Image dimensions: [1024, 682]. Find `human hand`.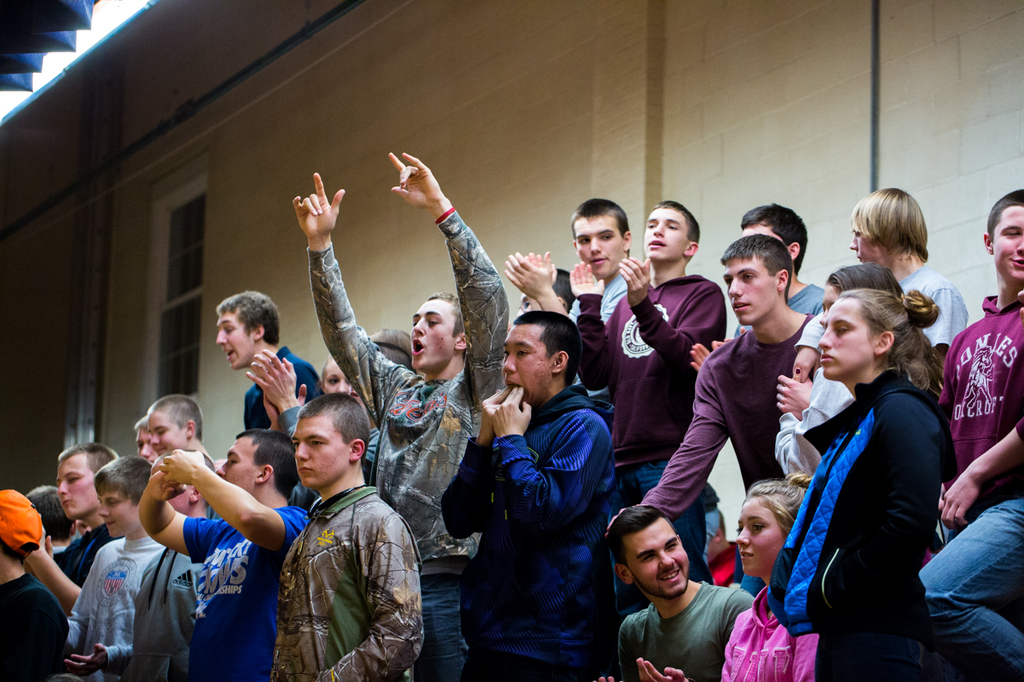
(x1=691, y1=340, x2=714, y2=374).
